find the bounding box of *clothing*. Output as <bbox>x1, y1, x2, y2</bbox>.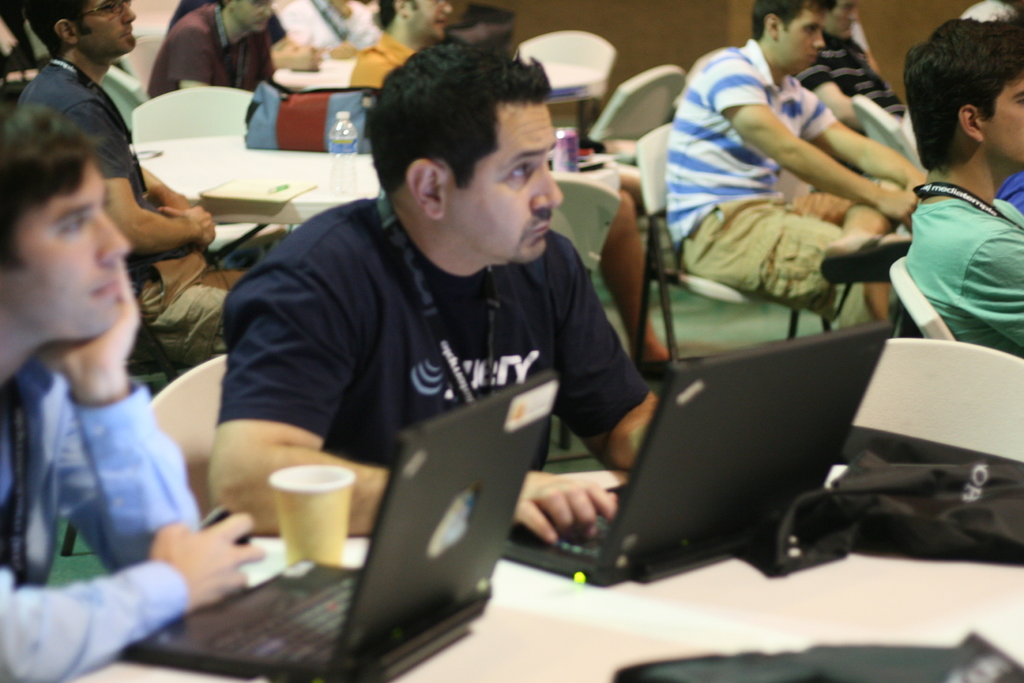
<bbox>904, 195, 1023, 354</bbox>.
